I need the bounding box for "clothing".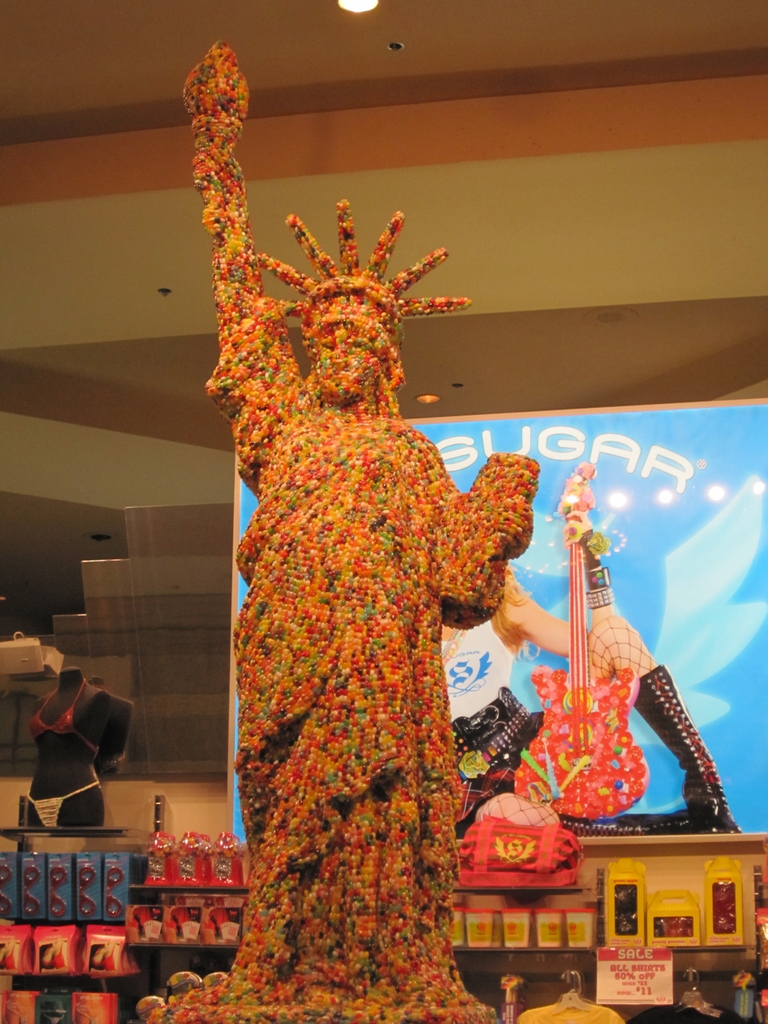
Here it is: box(26, 679, 100, 768).
